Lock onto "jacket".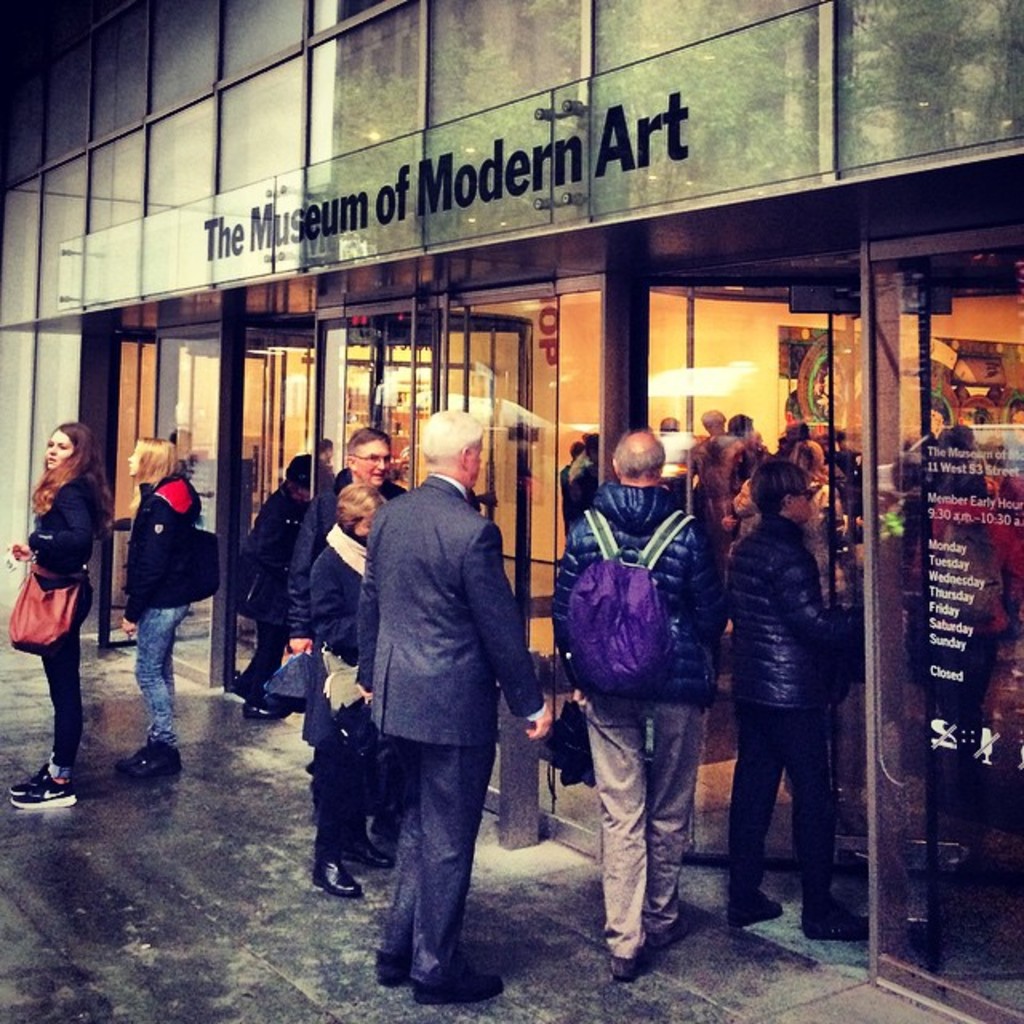
Locked: (115, 461, 210, 624).
